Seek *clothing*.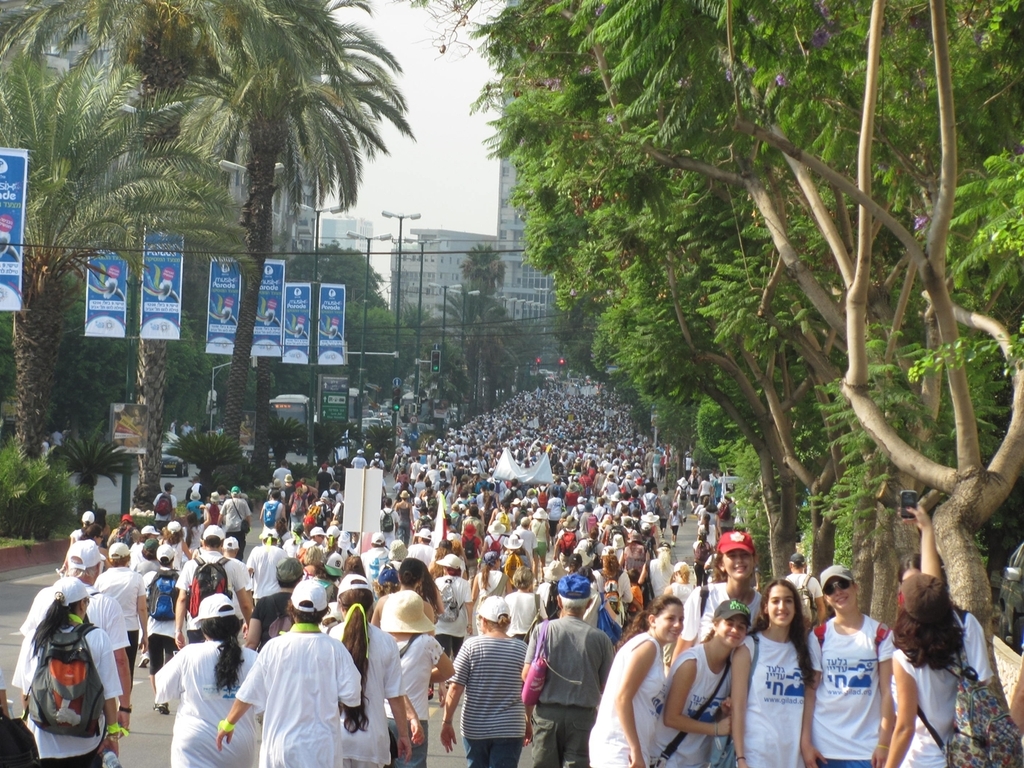
<bbox>509, 588, 546, 641</bbox>.
